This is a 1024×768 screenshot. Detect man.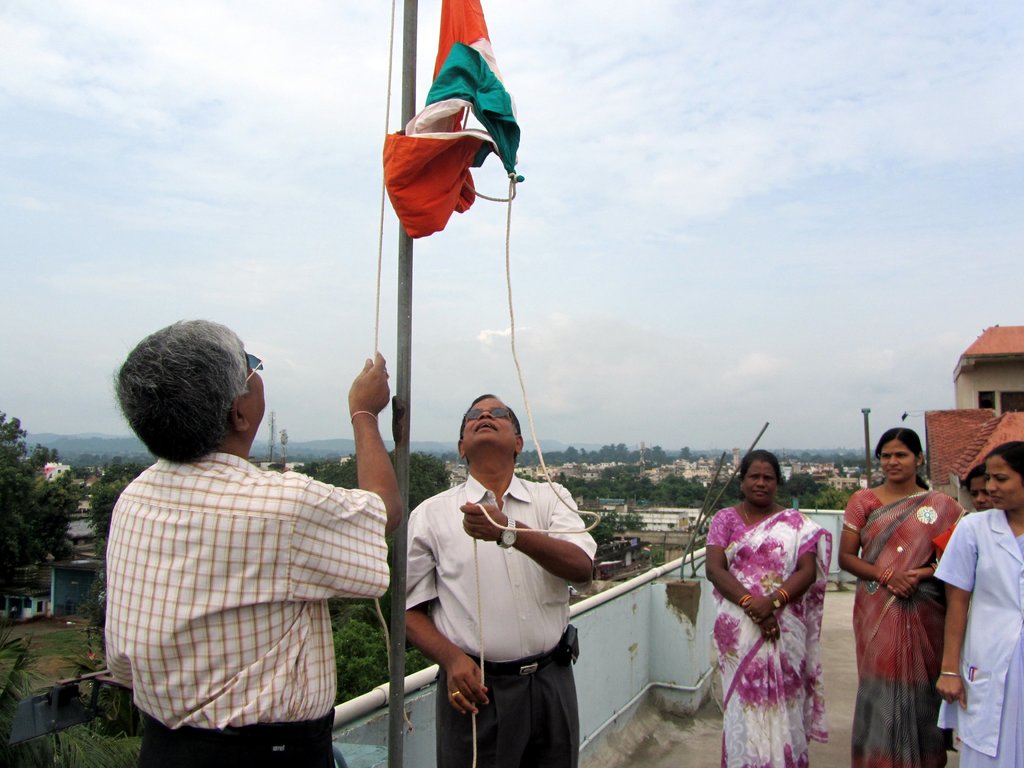
403:396:597:767.
